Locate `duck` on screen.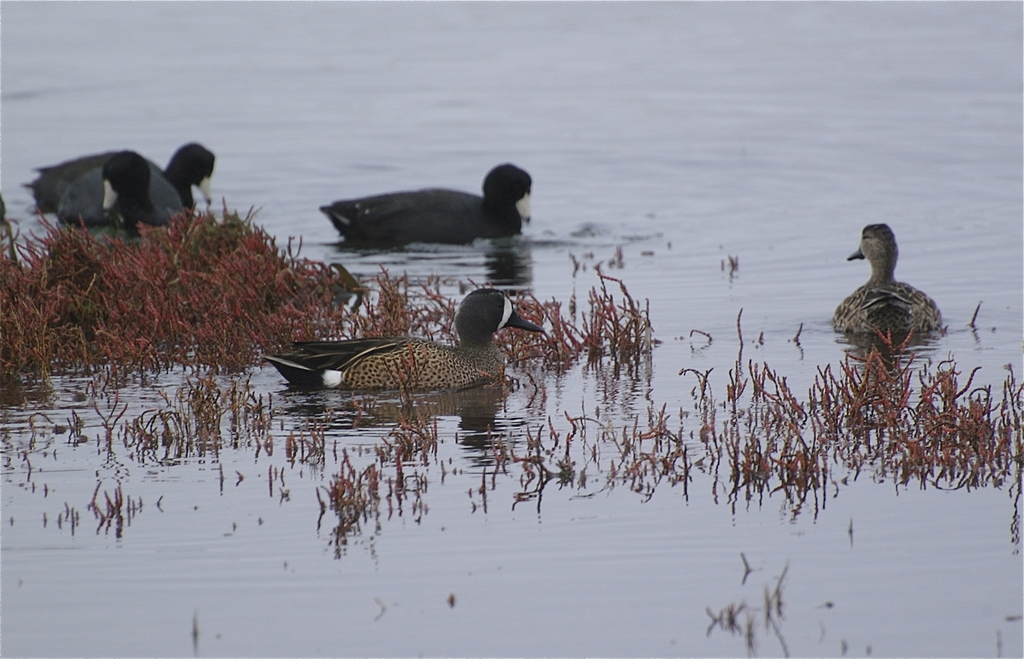
On screen at detection(14, 135, 228, 260).
